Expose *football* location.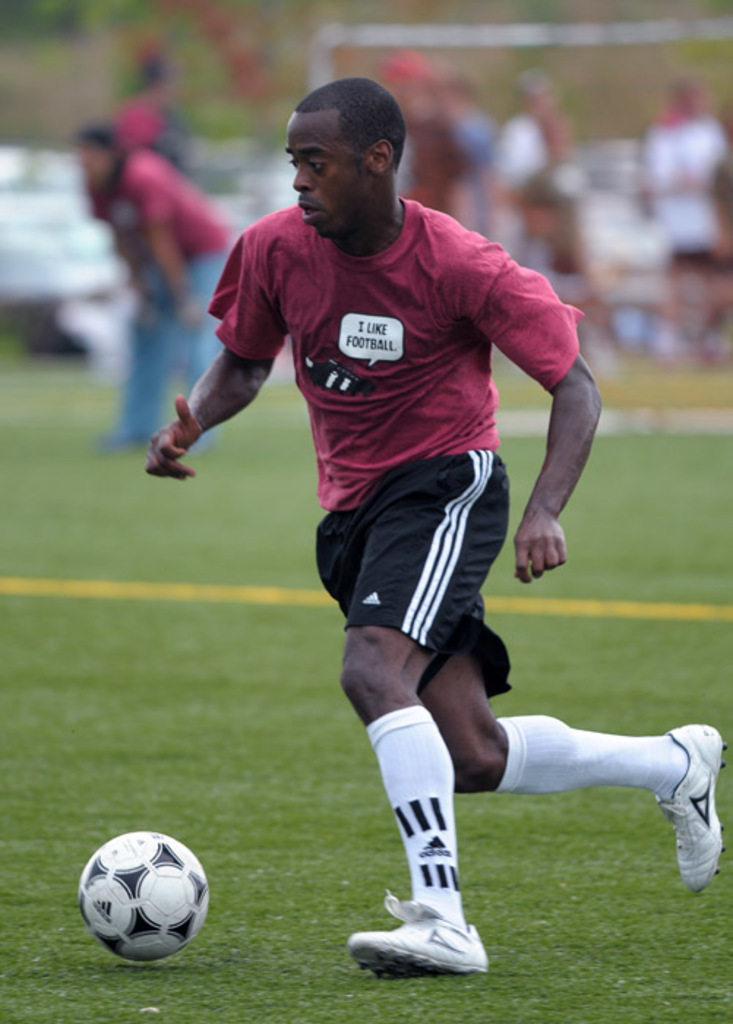
Exposed at box(78, 829, 211, 963).
